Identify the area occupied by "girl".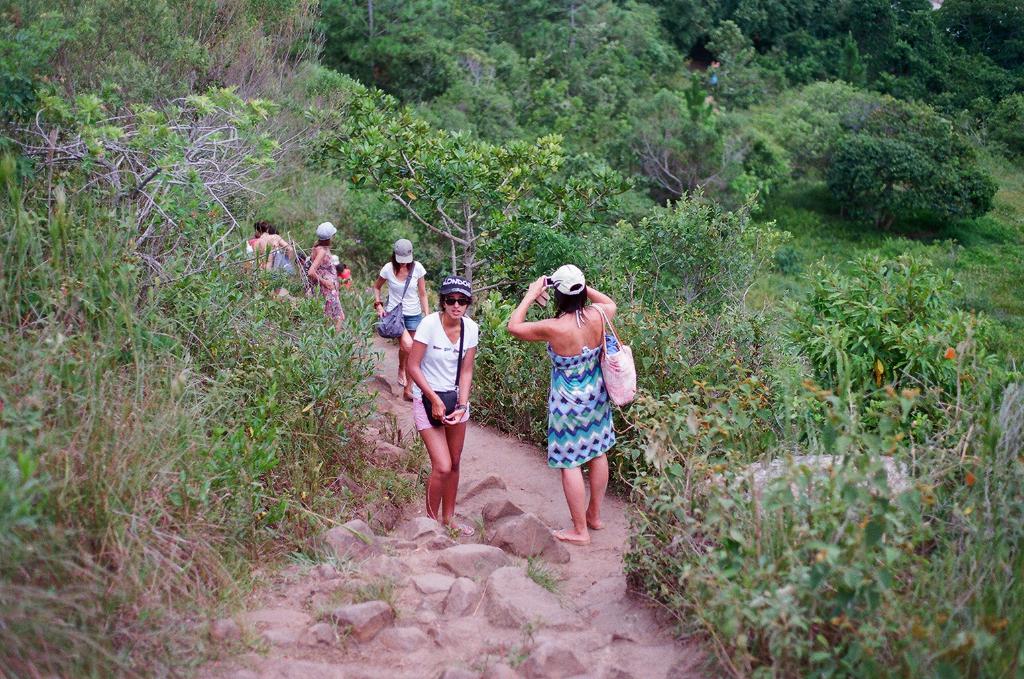
Area: {"left": 512, "top": 253, "right": 646, "bottom": 546}.
